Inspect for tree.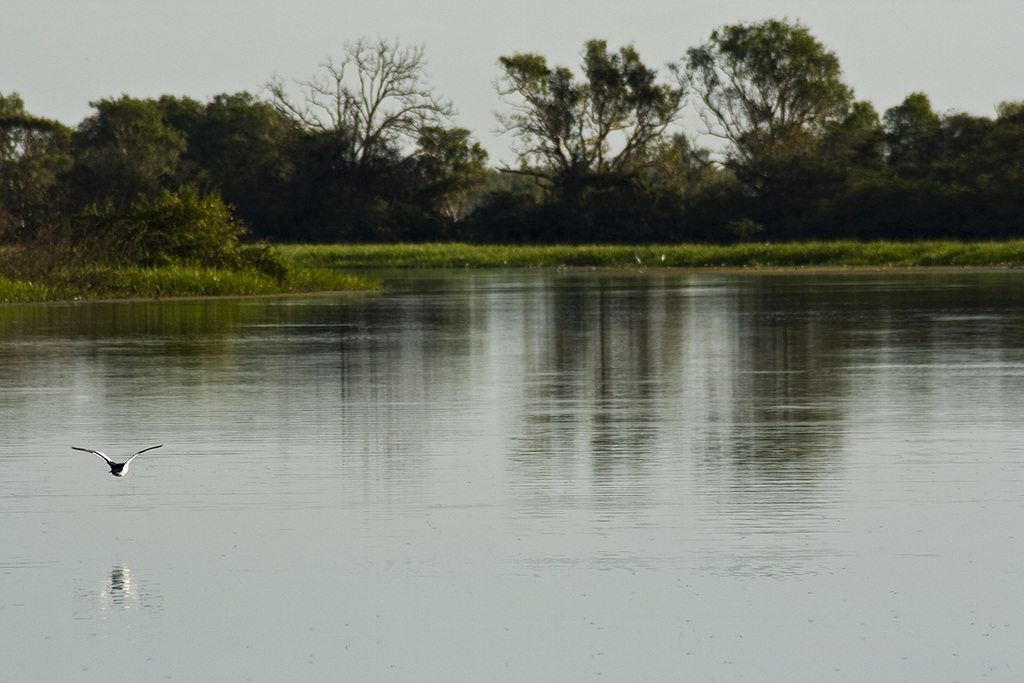
Inspection: detection(487, 40, 689, 218).
